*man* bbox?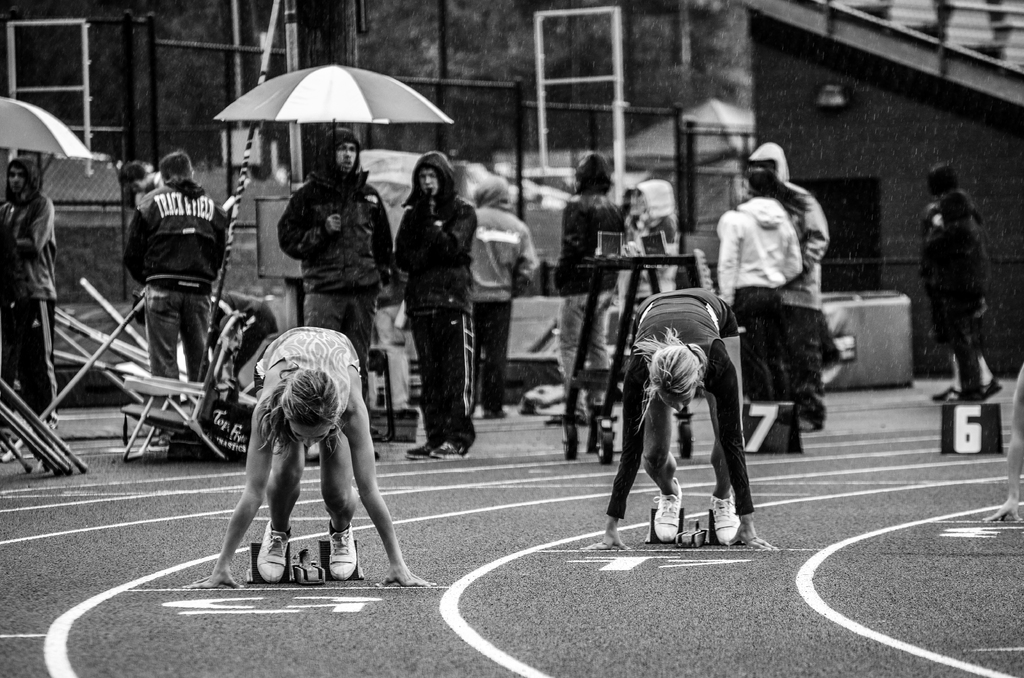
select_region(117, 149, 230, 390)
